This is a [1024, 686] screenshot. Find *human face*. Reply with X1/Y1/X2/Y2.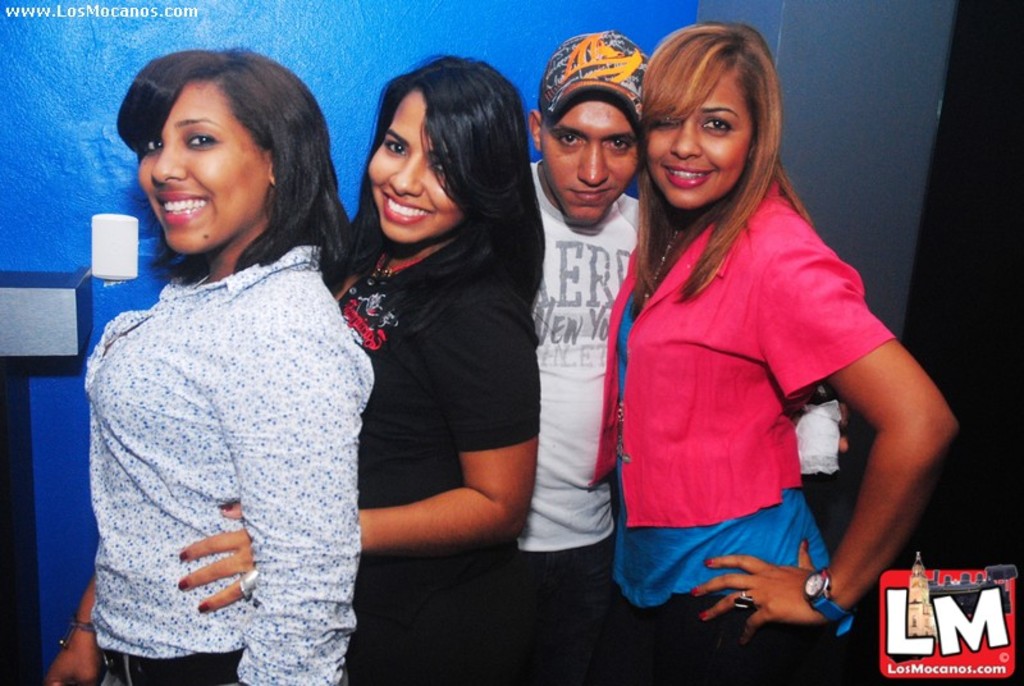
137/86/275/256.
